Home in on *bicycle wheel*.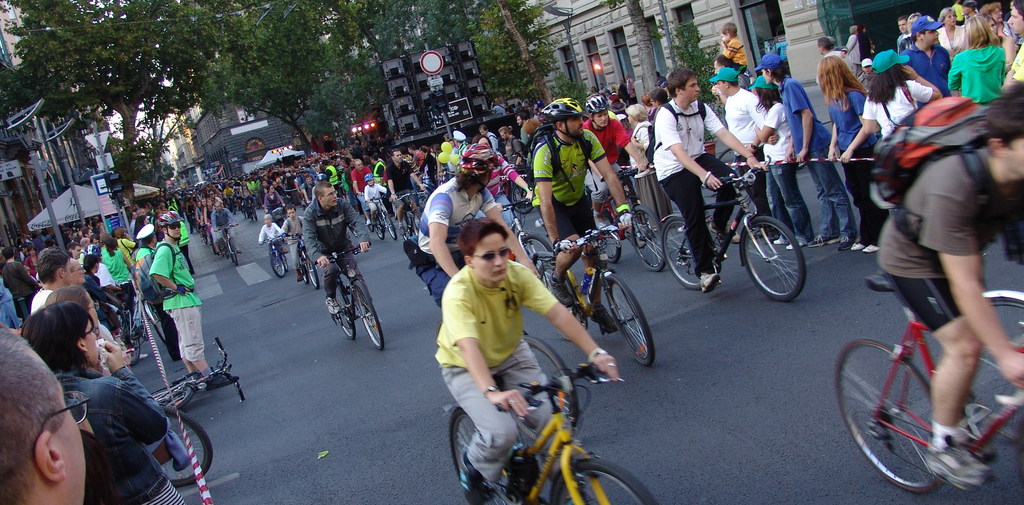
Homed in at [left=735, top=208, right=810, bottom=304].
